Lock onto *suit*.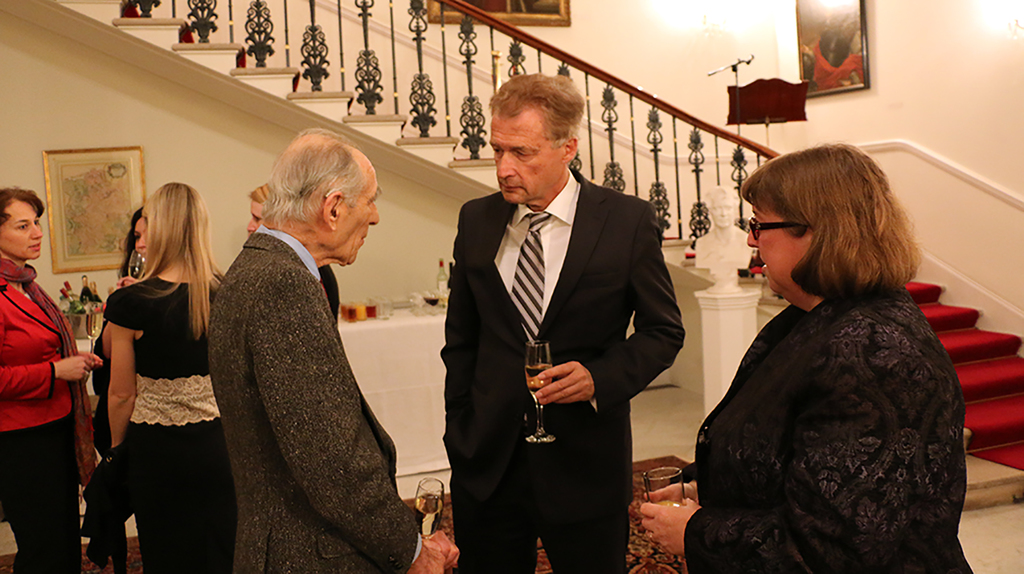
Locked: select_region(204, 223, 420, 573).
